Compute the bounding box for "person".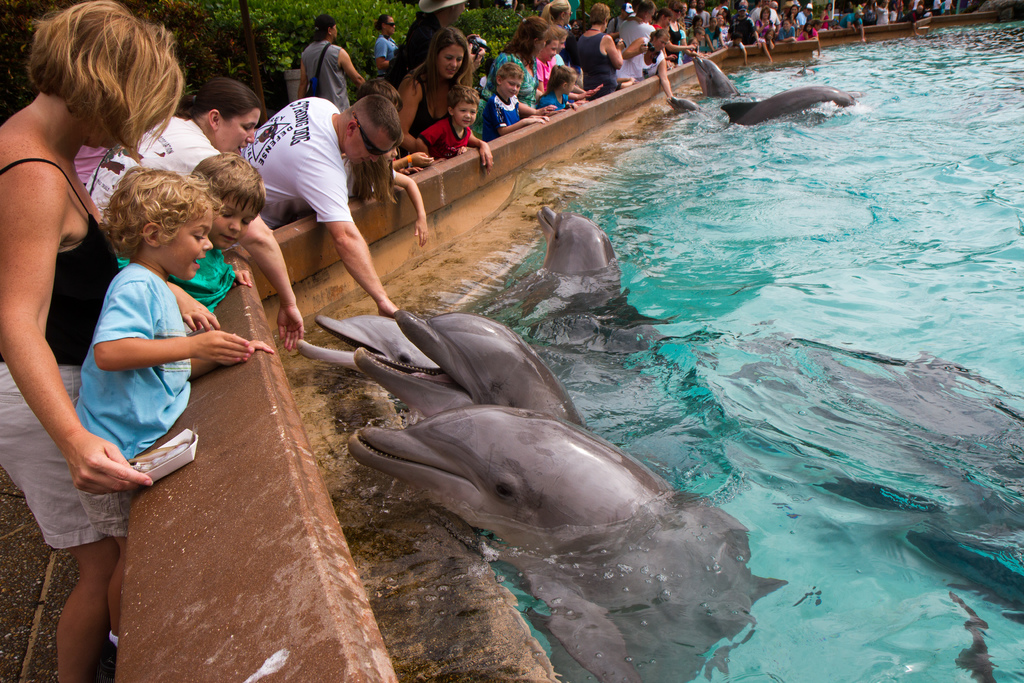
select_region(283, 18, 347, 114).
